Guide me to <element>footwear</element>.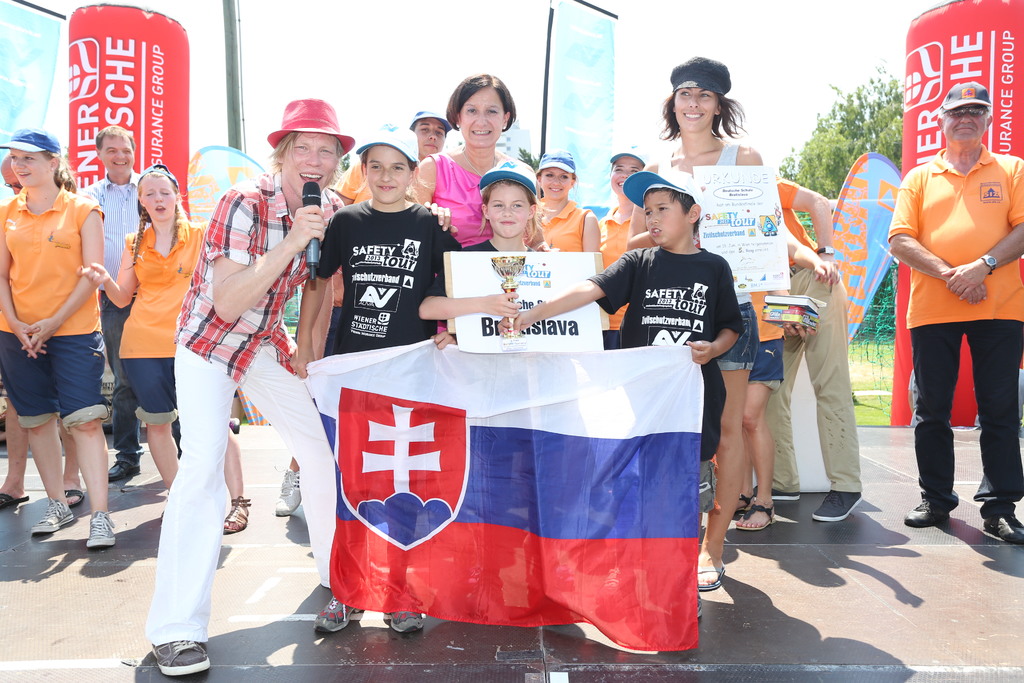
Guidance: x1=812, y1=486, x2=866, y2=520.
